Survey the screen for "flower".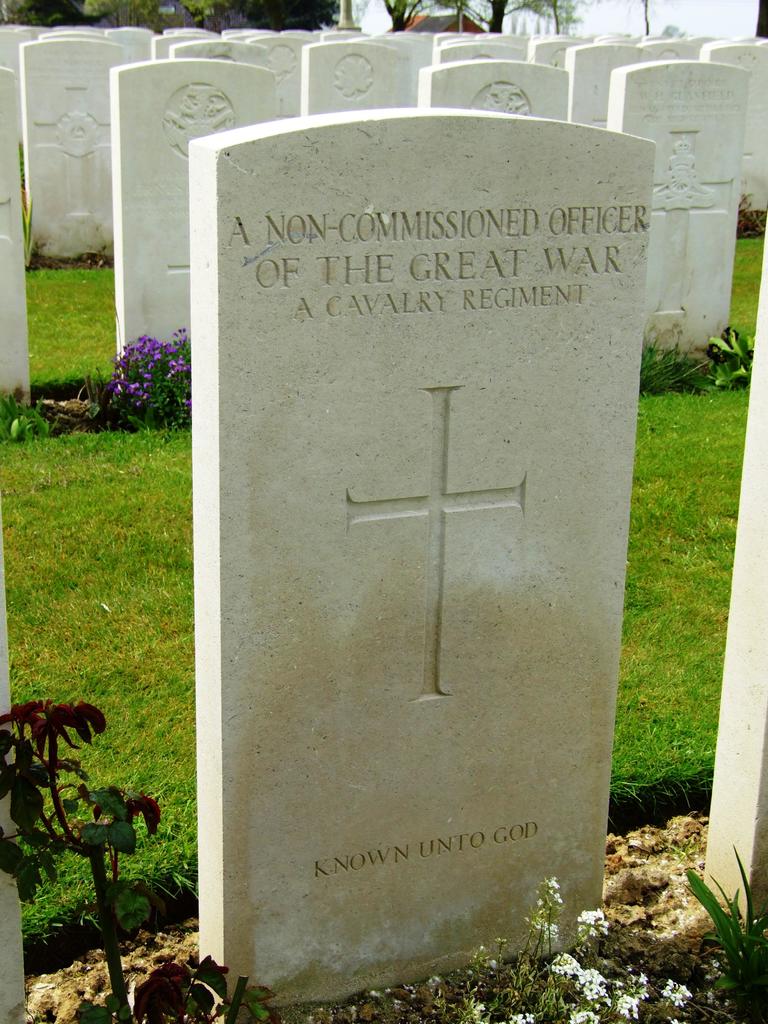
Survey found: box(468, 1004, 494, 1023).
